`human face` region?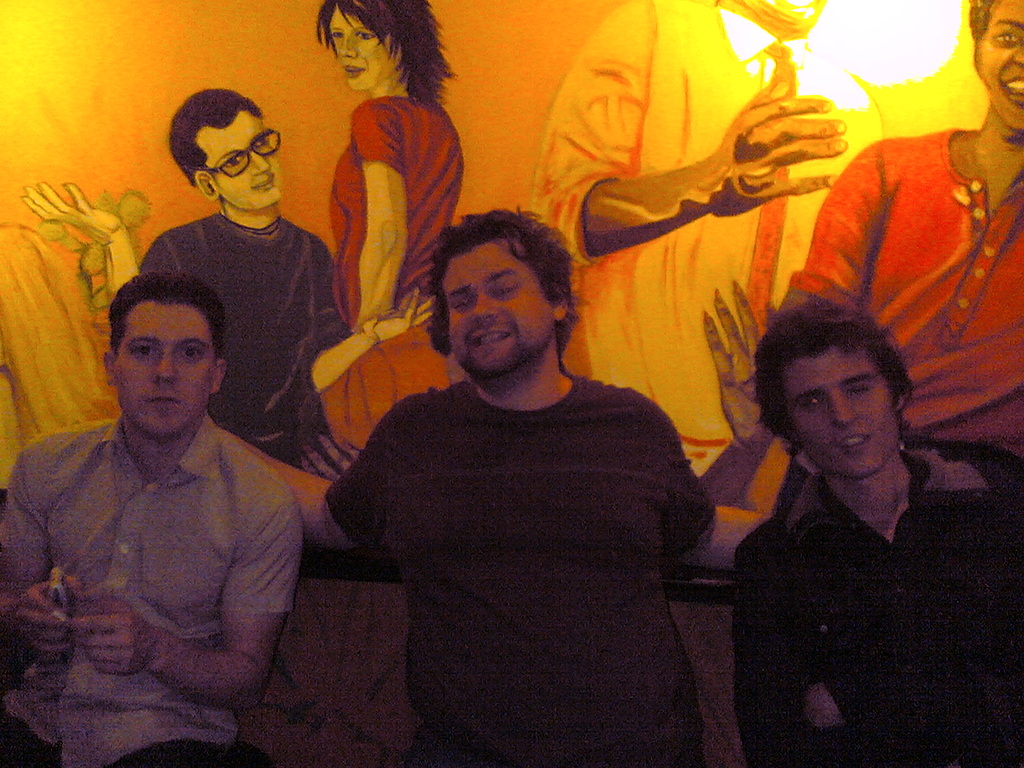
select_region(786, 346, 897, 473)
